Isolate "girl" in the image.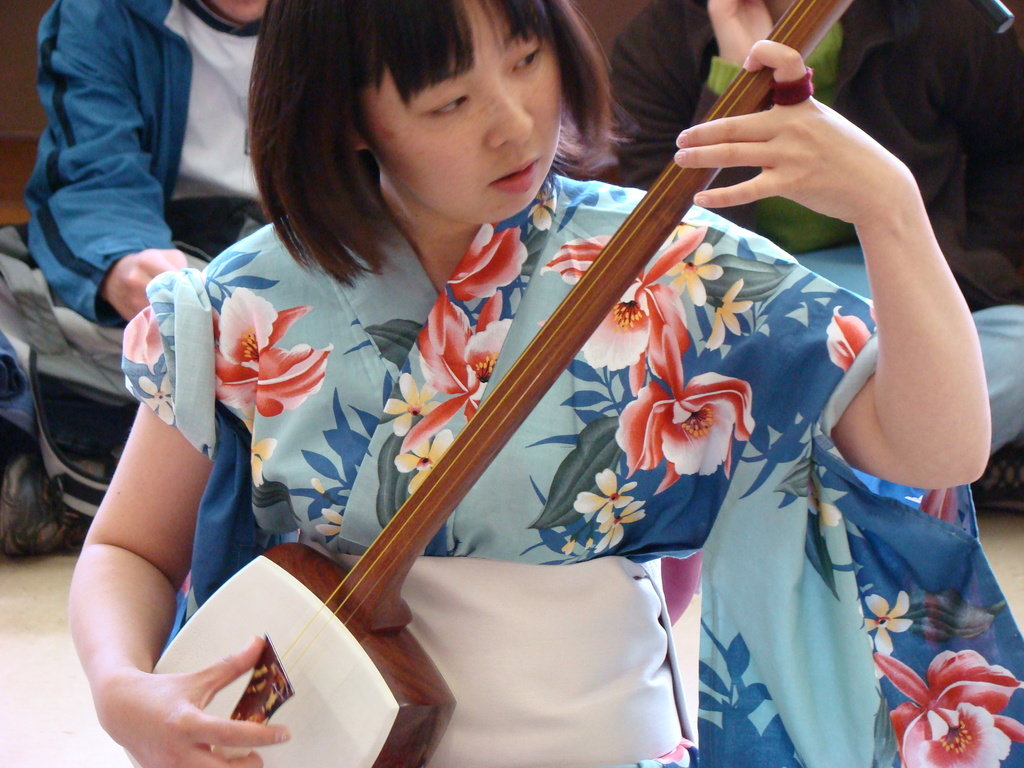
Isolated region: (left=66, top=0, right=1023, bottom=767).
